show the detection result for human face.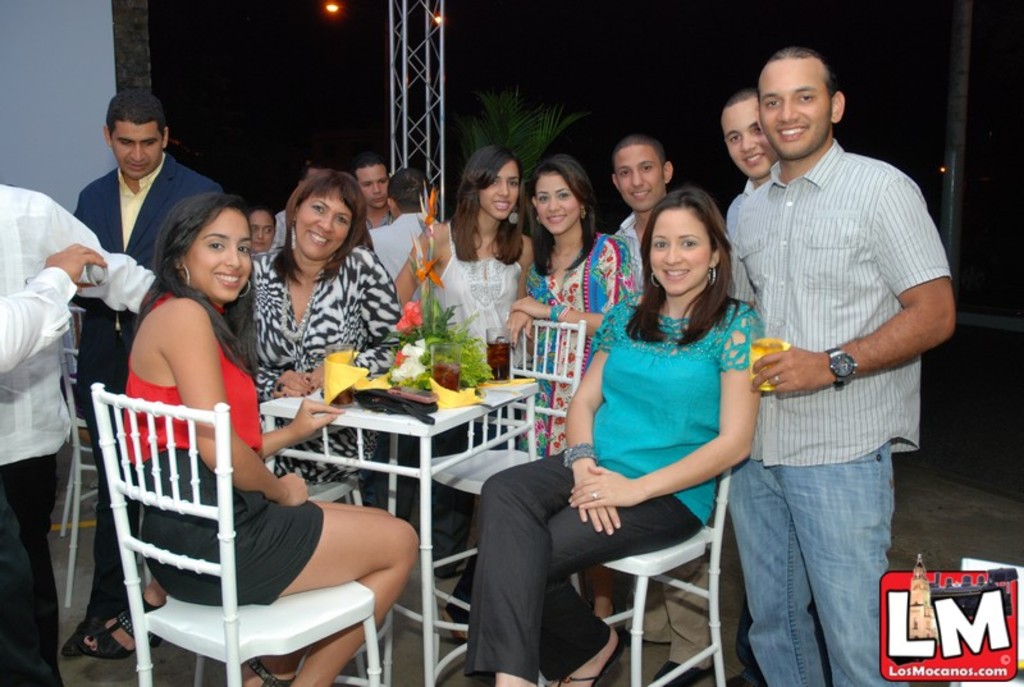
bbox(614, 151, 666, 215).
